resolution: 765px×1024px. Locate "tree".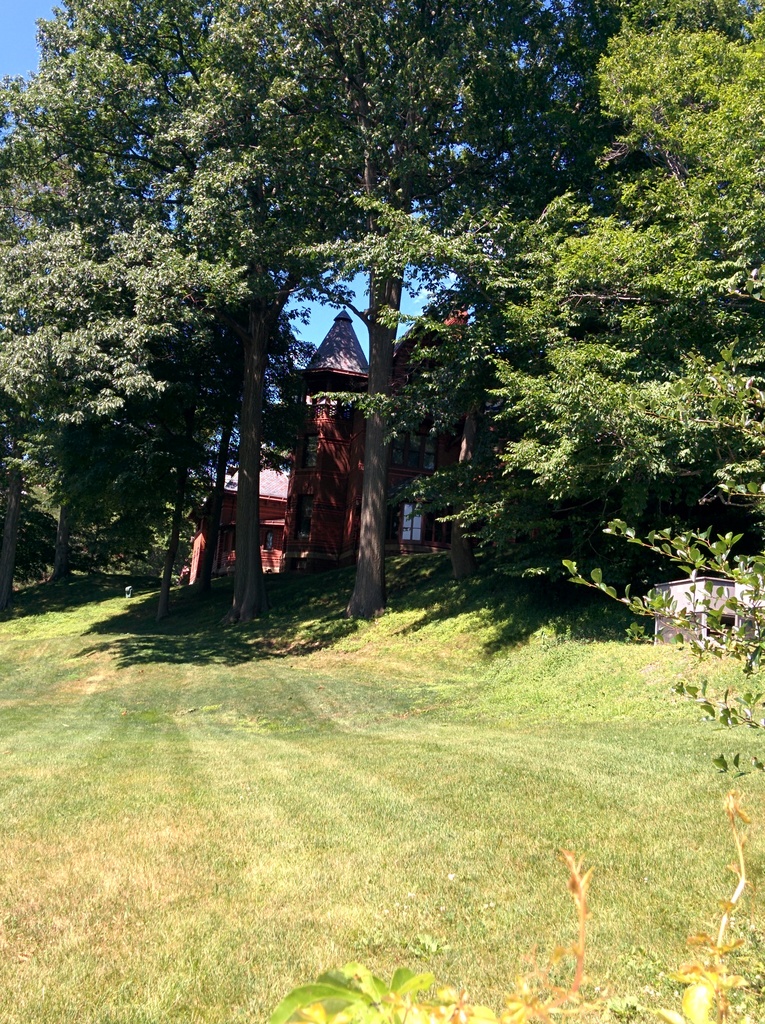
<box>478,0,764,685</box>.
